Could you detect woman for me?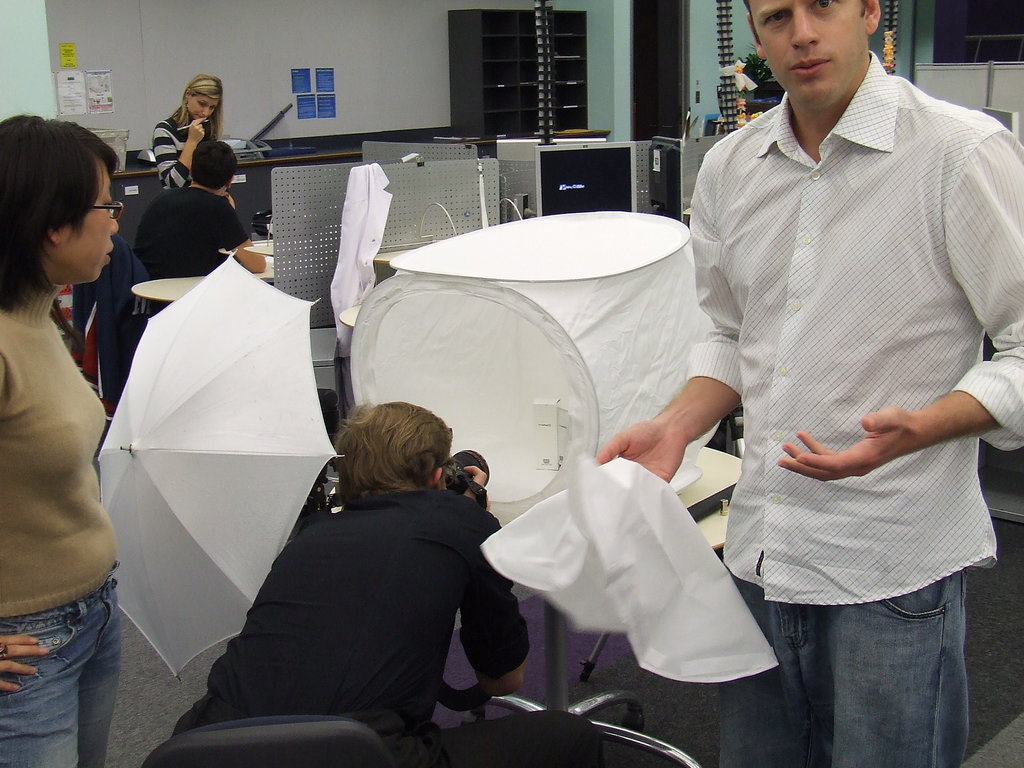
Detection result: pyautogui.locateOnScreen(133, 69, 225, 187).
